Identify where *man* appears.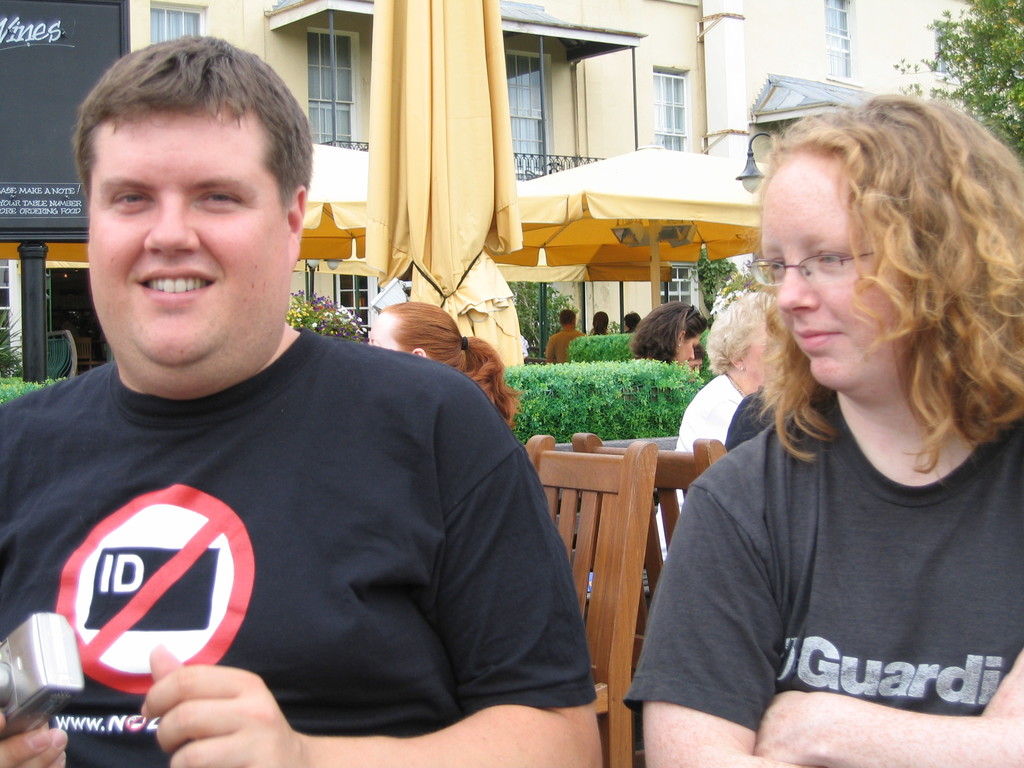
Appears at pyautogui.locateOnScreen(547, 307, 585, 364).
